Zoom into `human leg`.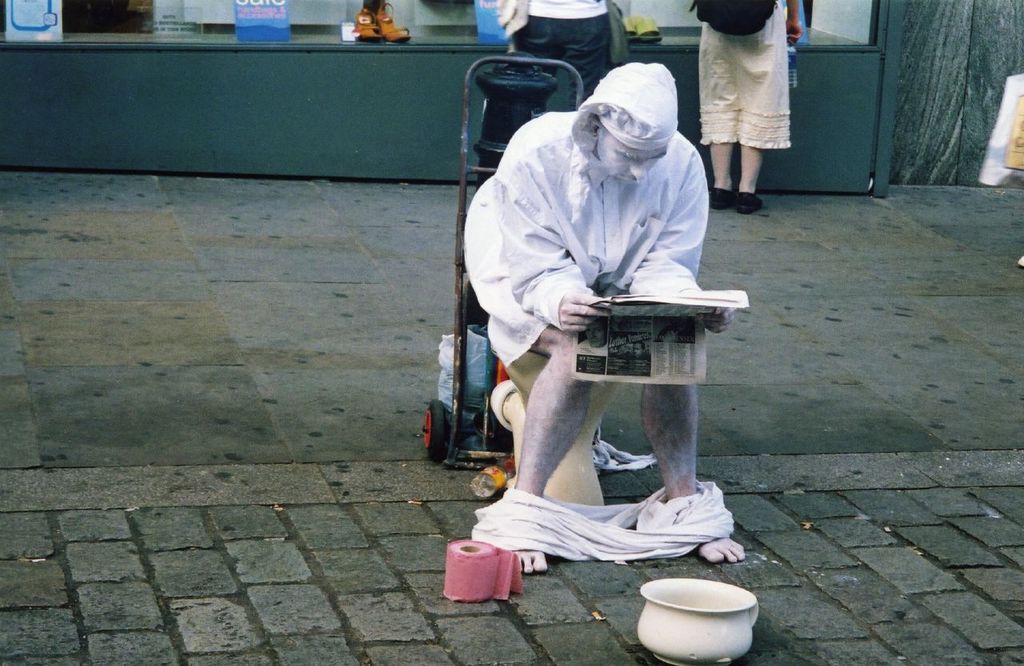
Zoom target: l=710, t=138, r=734, b=205.
